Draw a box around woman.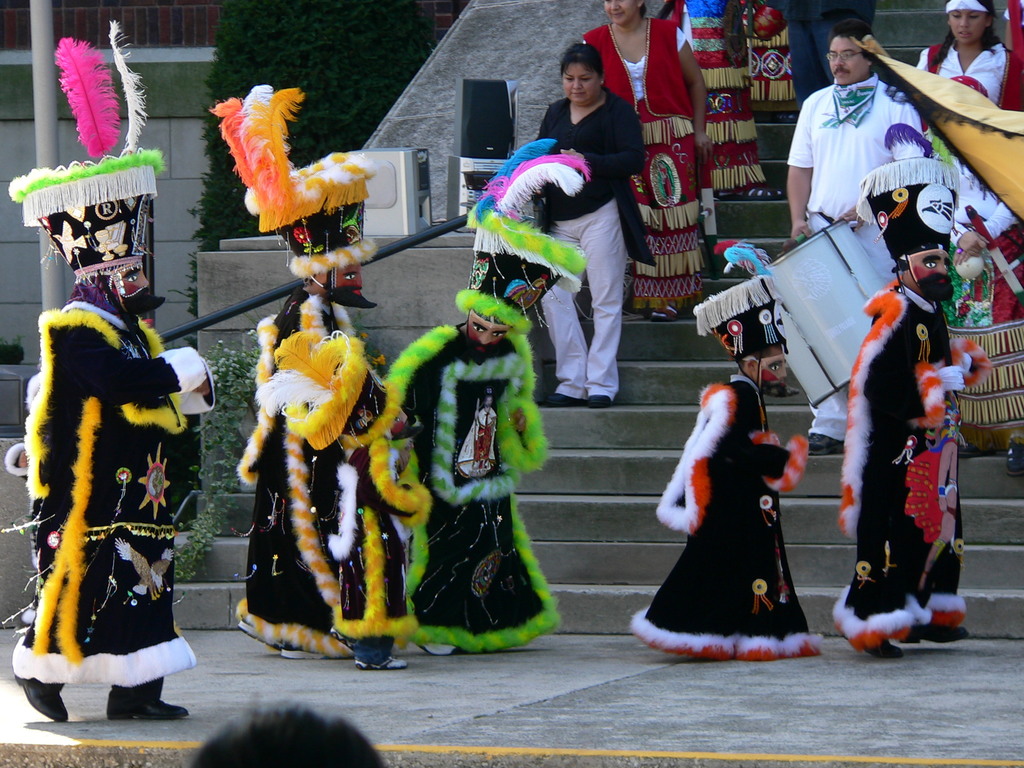
[924,0,1023,121].
